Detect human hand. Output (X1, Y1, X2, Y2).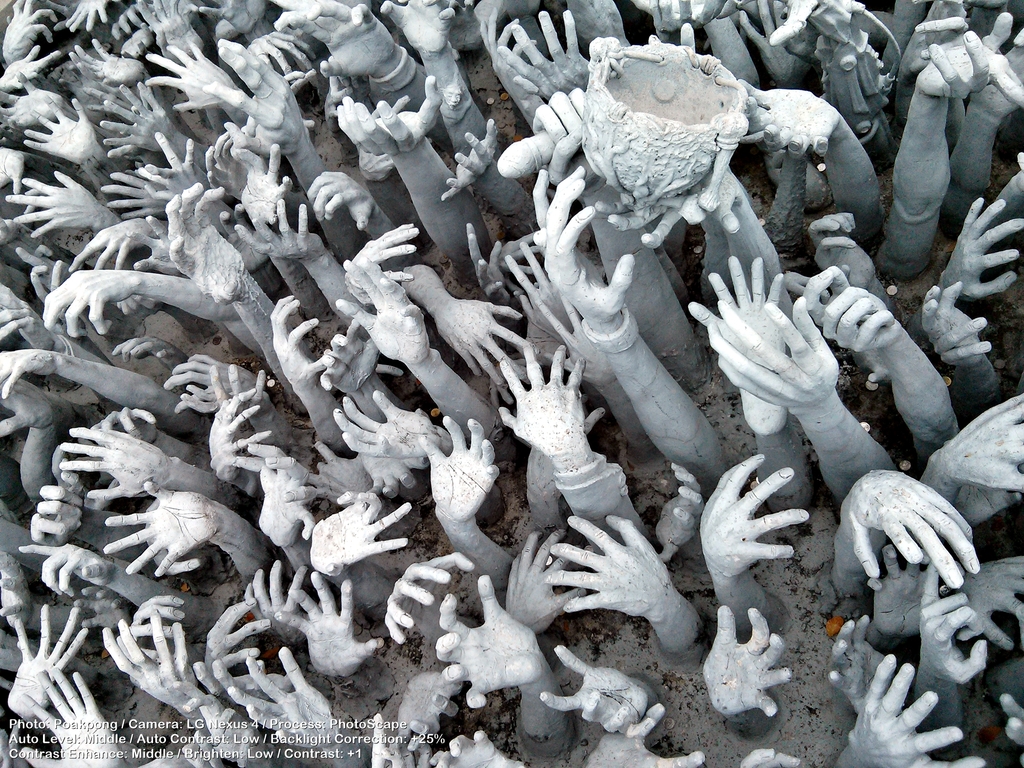
(71, 585, 133, 634).
